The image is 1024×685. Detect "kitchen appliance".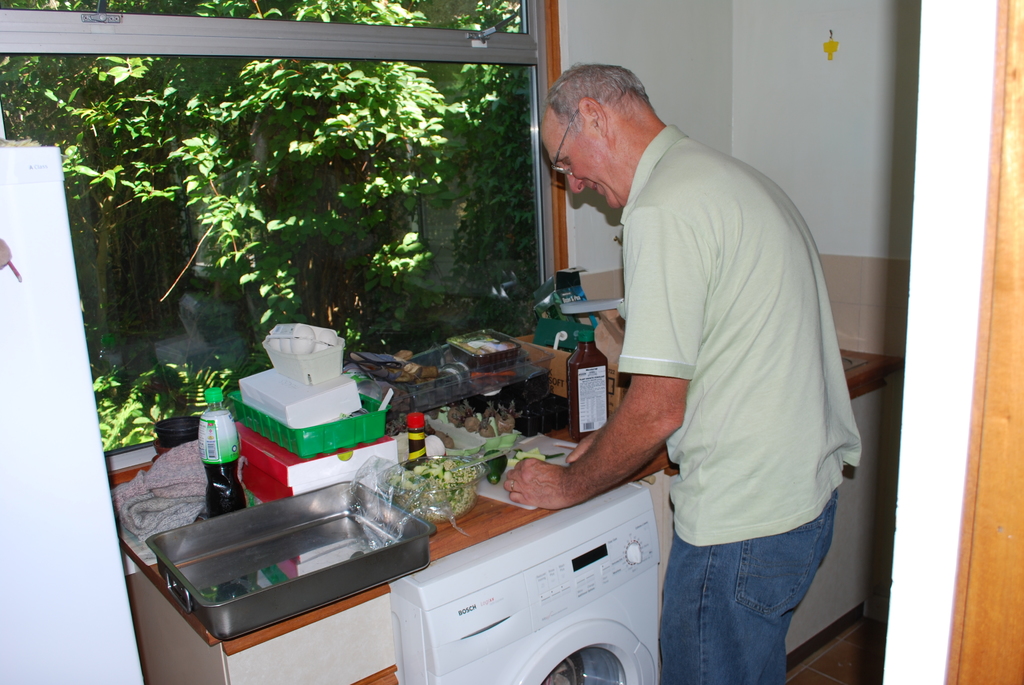
Detection: region(556, 329, 609, 432).
